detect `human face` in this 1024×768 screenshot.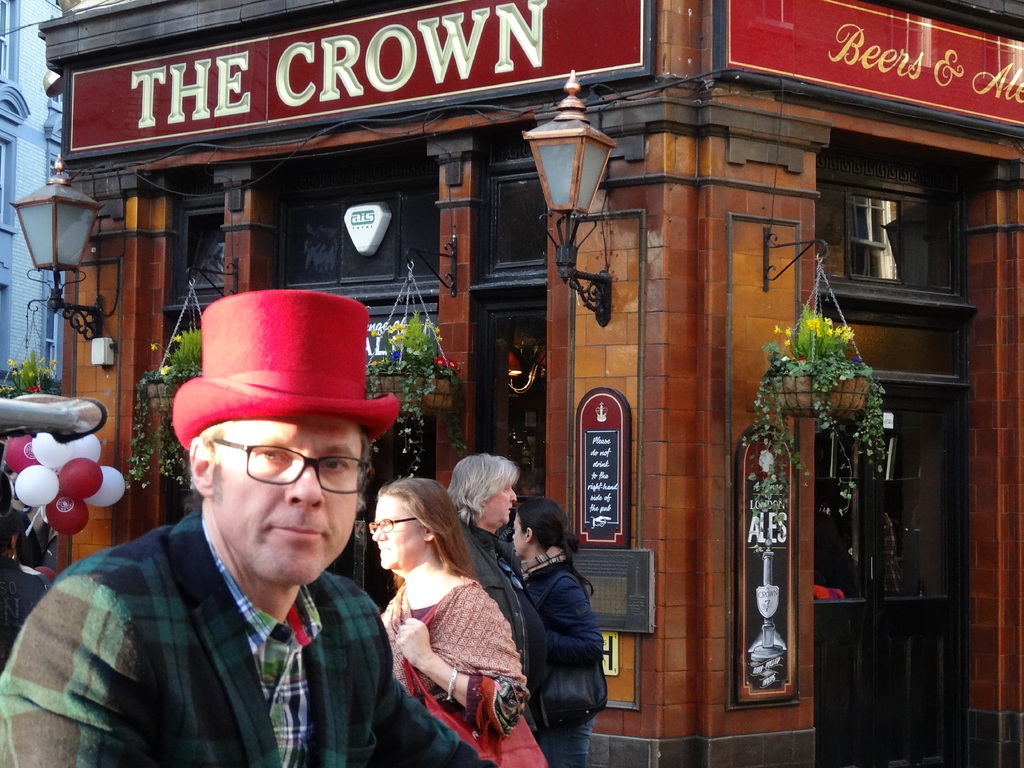
Detection: x1=511, y1=519, x2=522, y2=557.
